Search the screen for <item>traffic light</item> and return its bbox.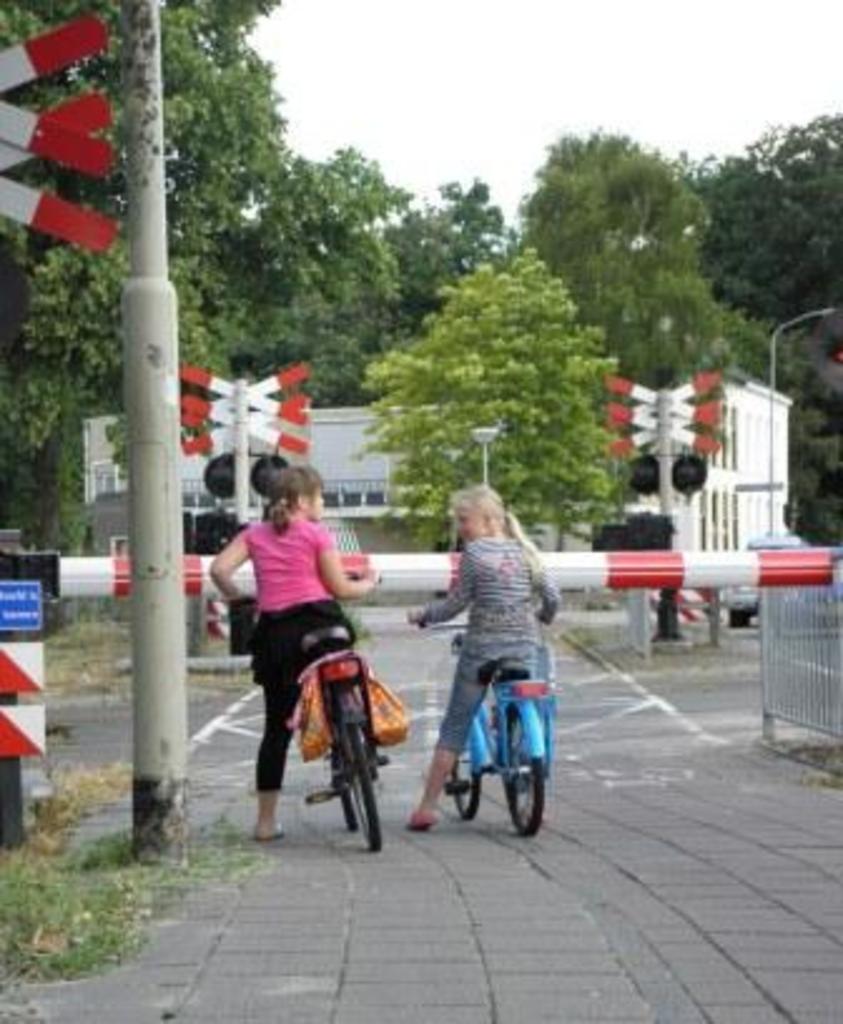
Found: 203,454,236,499.
